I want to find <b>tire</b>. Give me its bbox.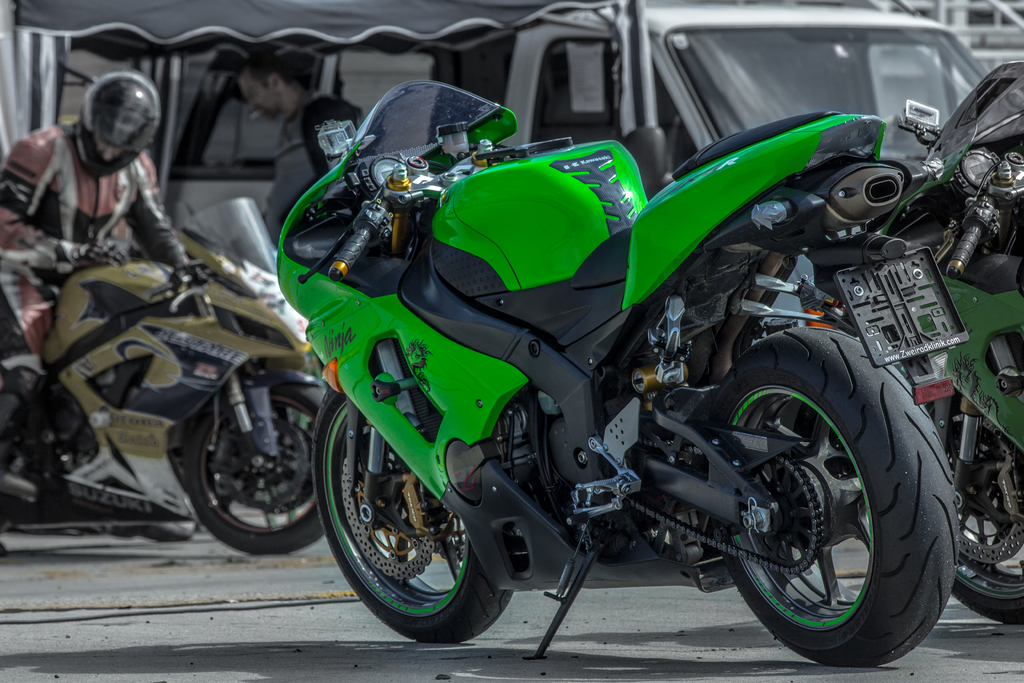
(323,389,518,646).
